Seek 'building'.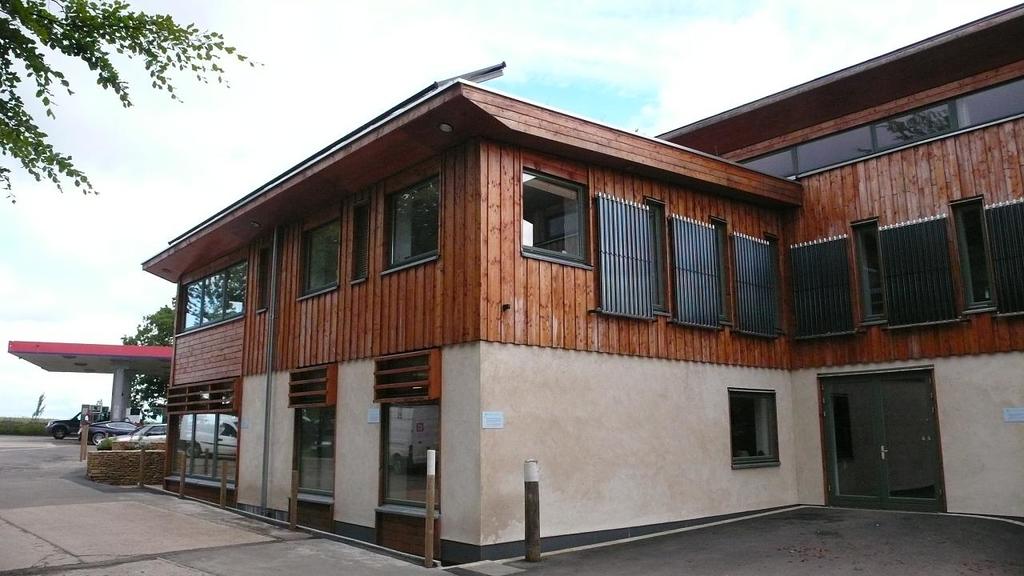
139,1,1023,570.
